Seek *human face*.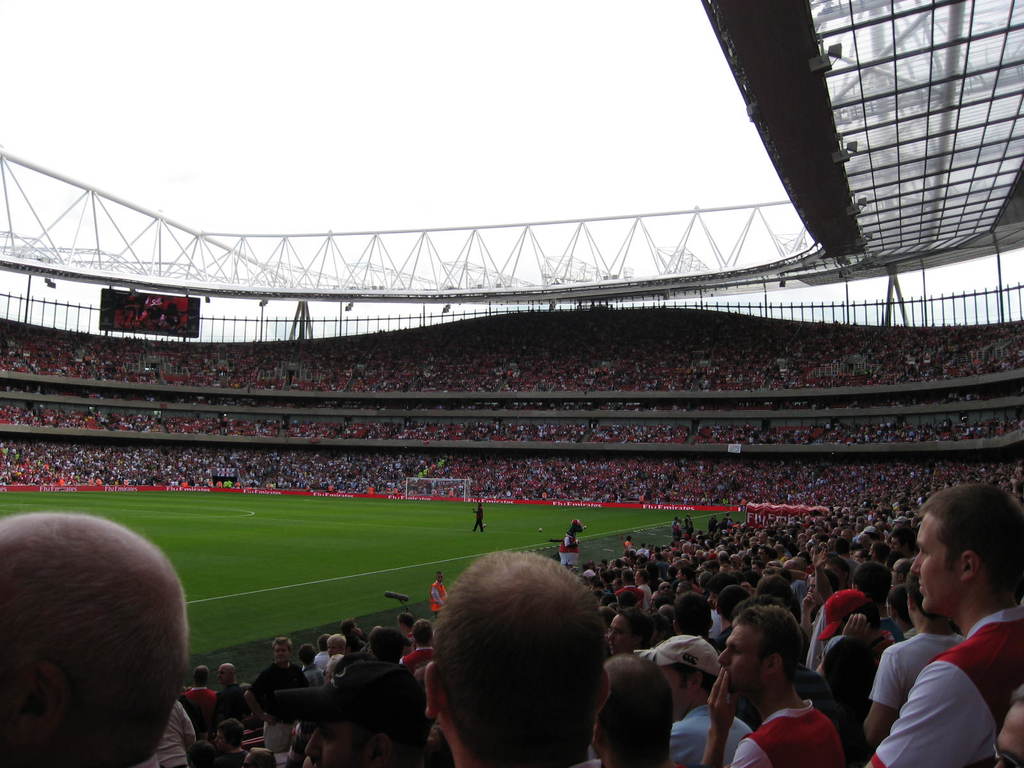
(717, 623, 771, 694).
